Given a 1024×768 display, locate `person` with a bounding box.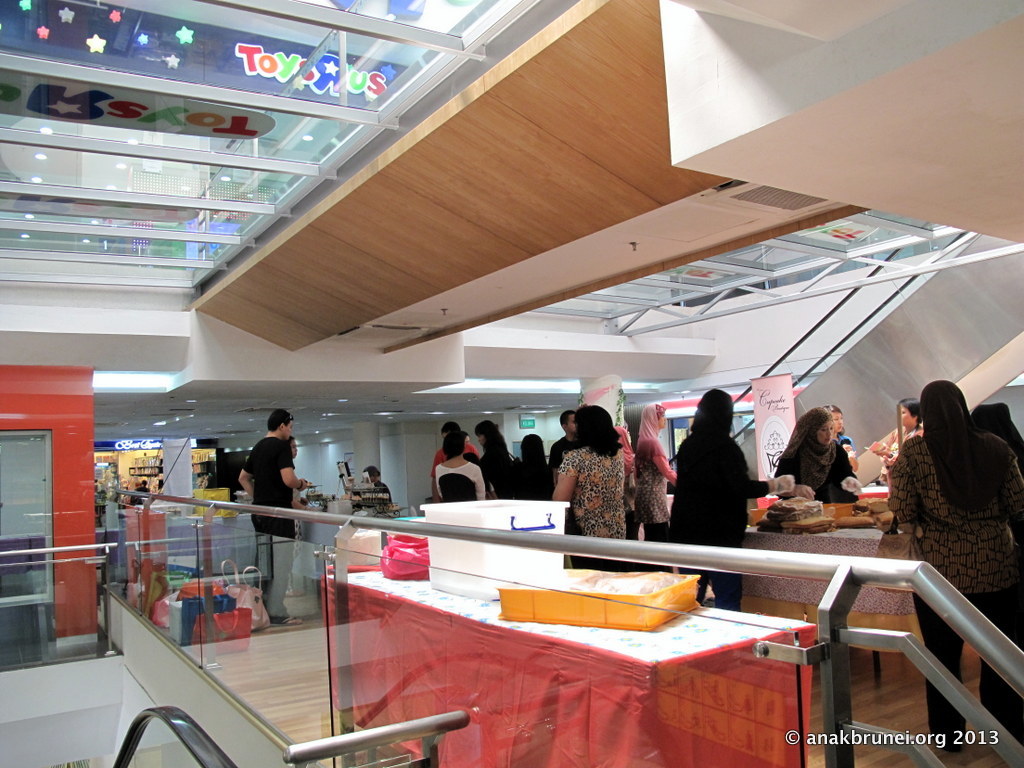
Located: x1=888, y1=381, x2=1023, y2=758.
